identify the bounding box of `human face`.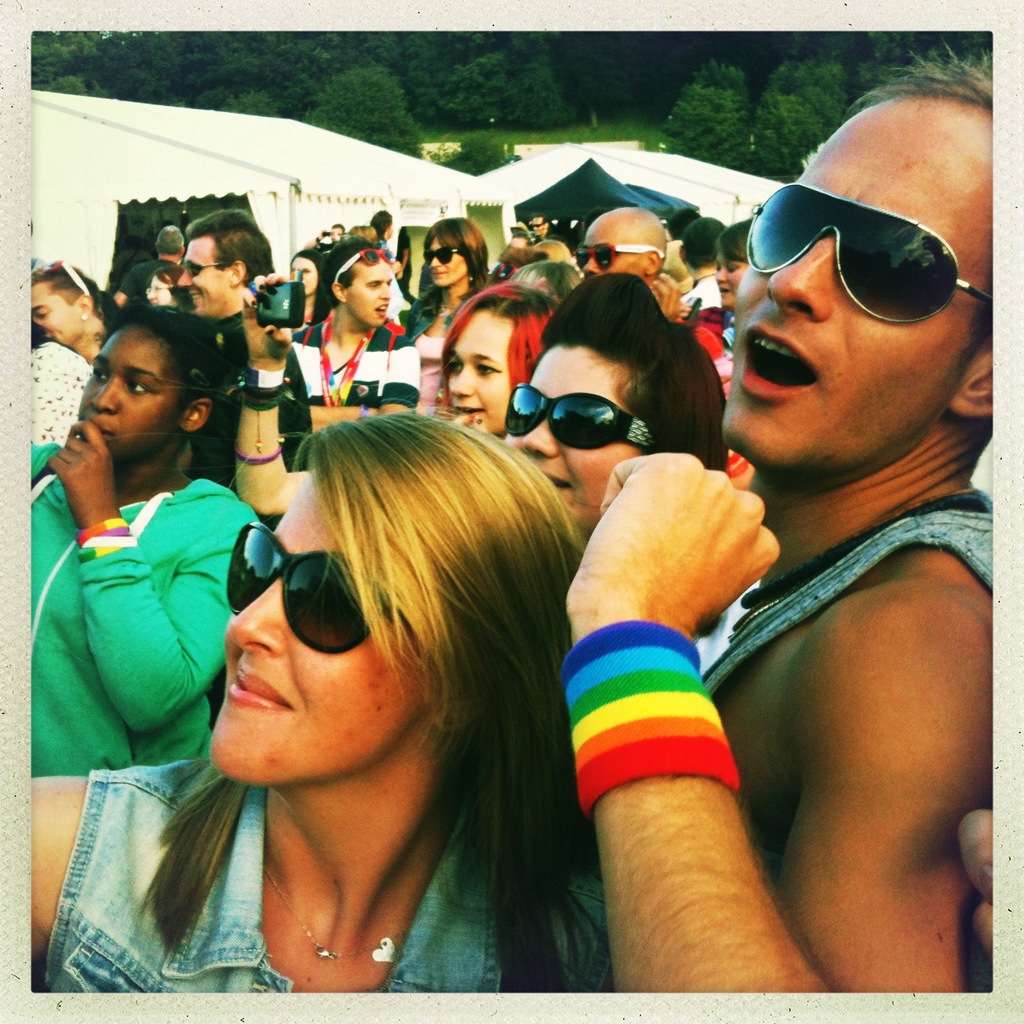
box=[350, 263, 395, 328].
